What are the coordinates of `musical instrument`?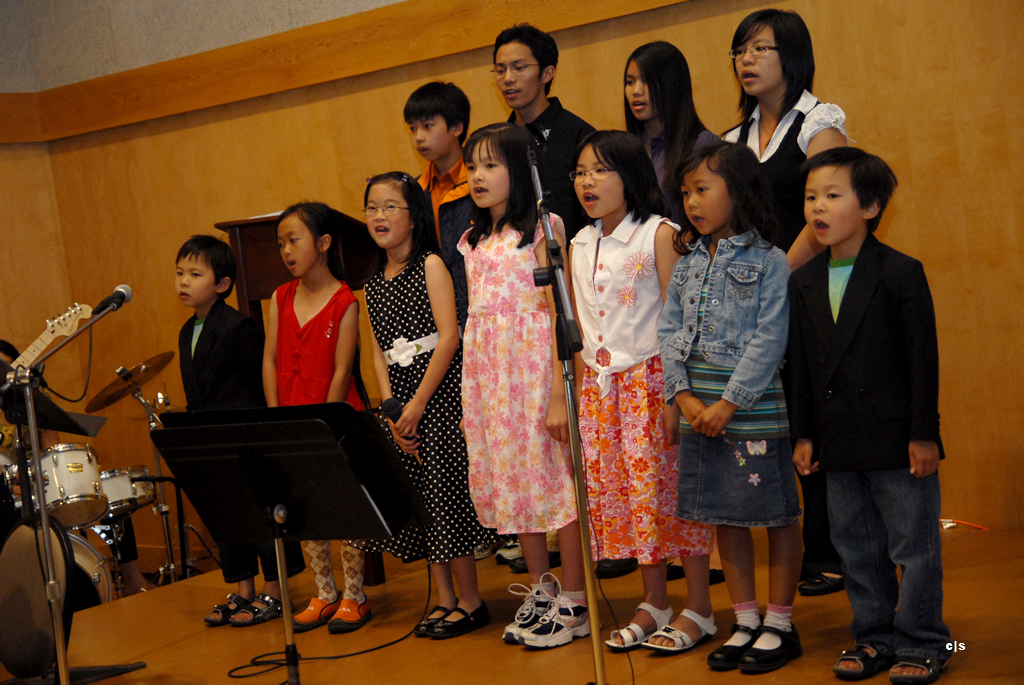
[left=81, top=346, right=174, bottom=422].
